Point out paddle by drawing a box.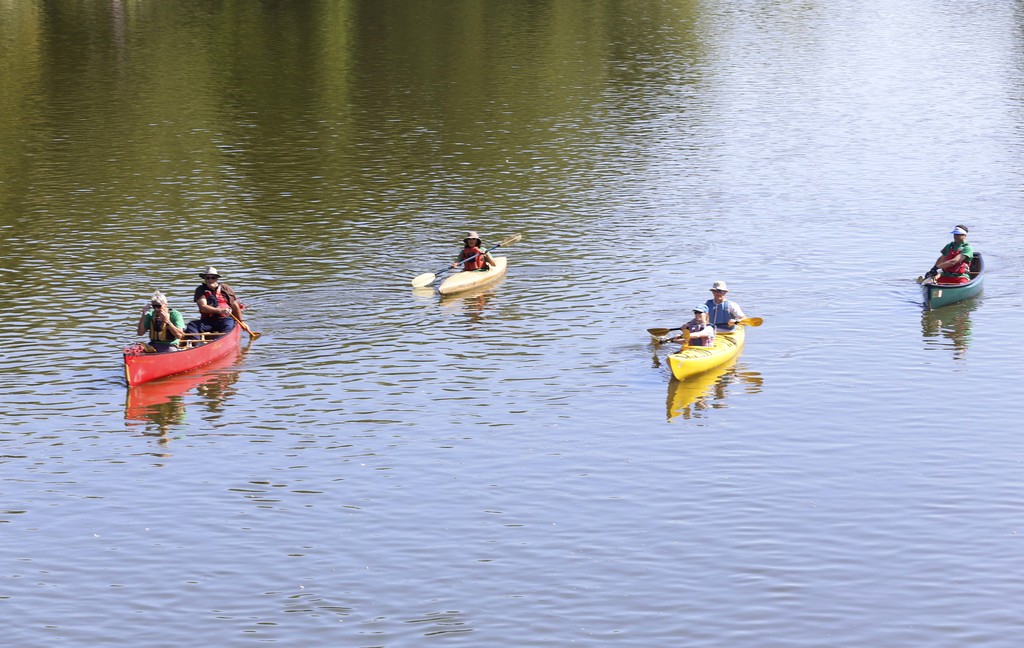
box(406, 231, 527, 289).
